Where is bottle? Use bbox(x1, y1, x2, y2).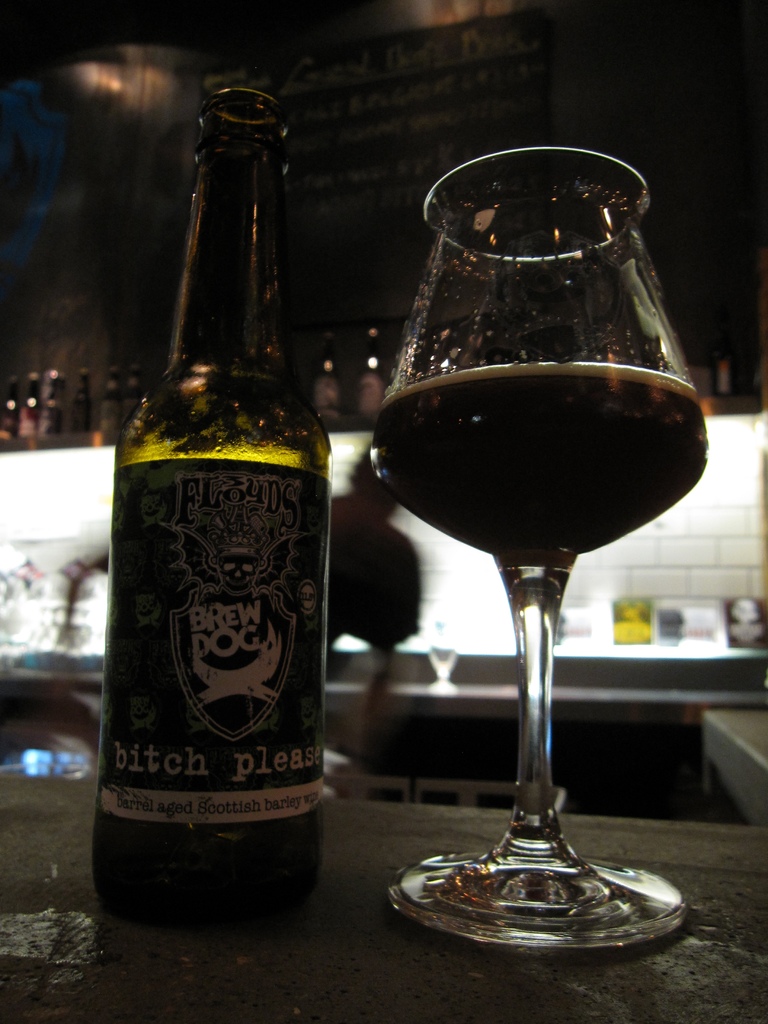
bbox(42, 369, 61, 440).
